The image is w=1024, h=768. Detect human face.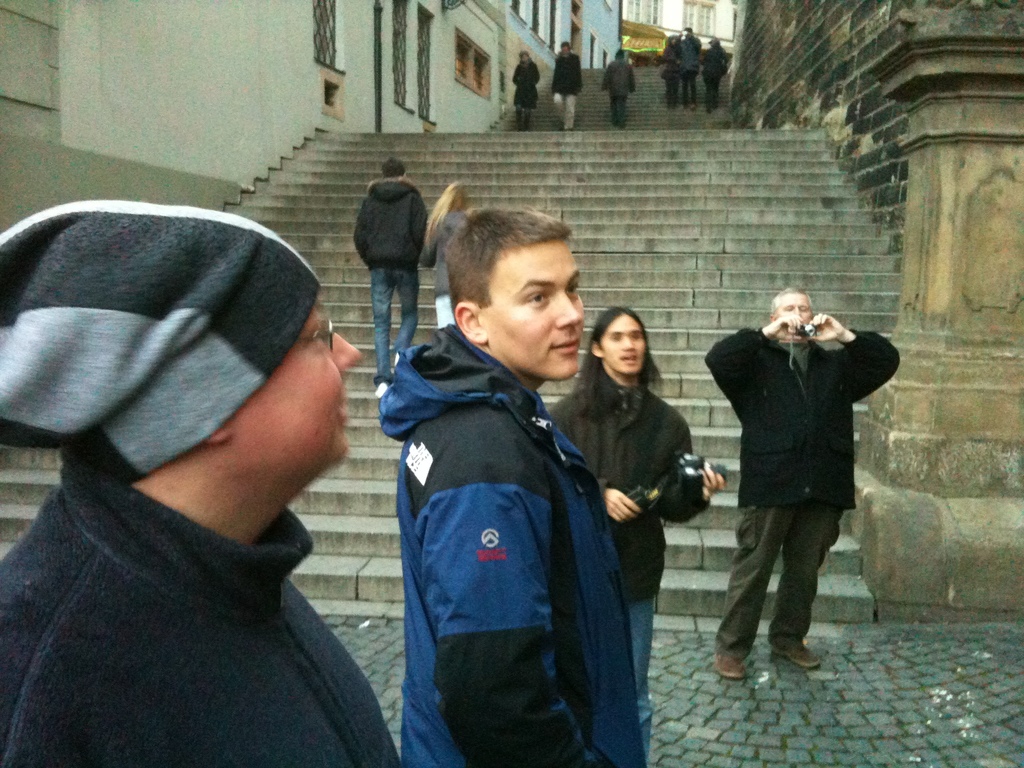
Detection: [603, 317, 644, 378].
